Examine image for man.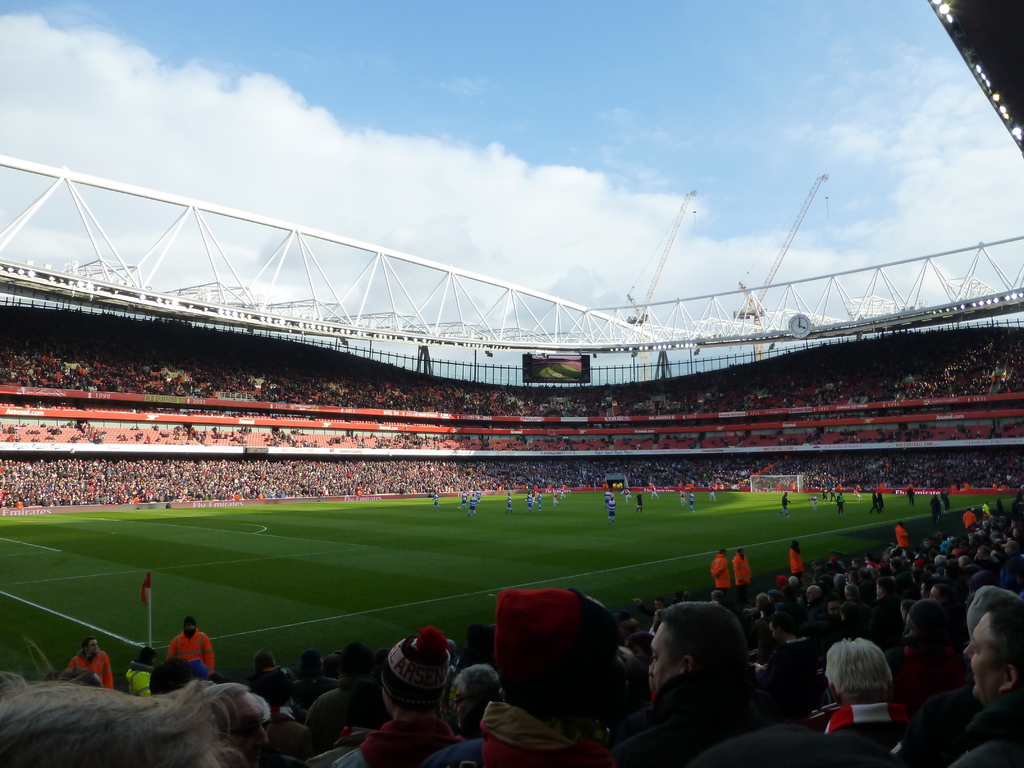
Examination result: (685,490,695,511).
